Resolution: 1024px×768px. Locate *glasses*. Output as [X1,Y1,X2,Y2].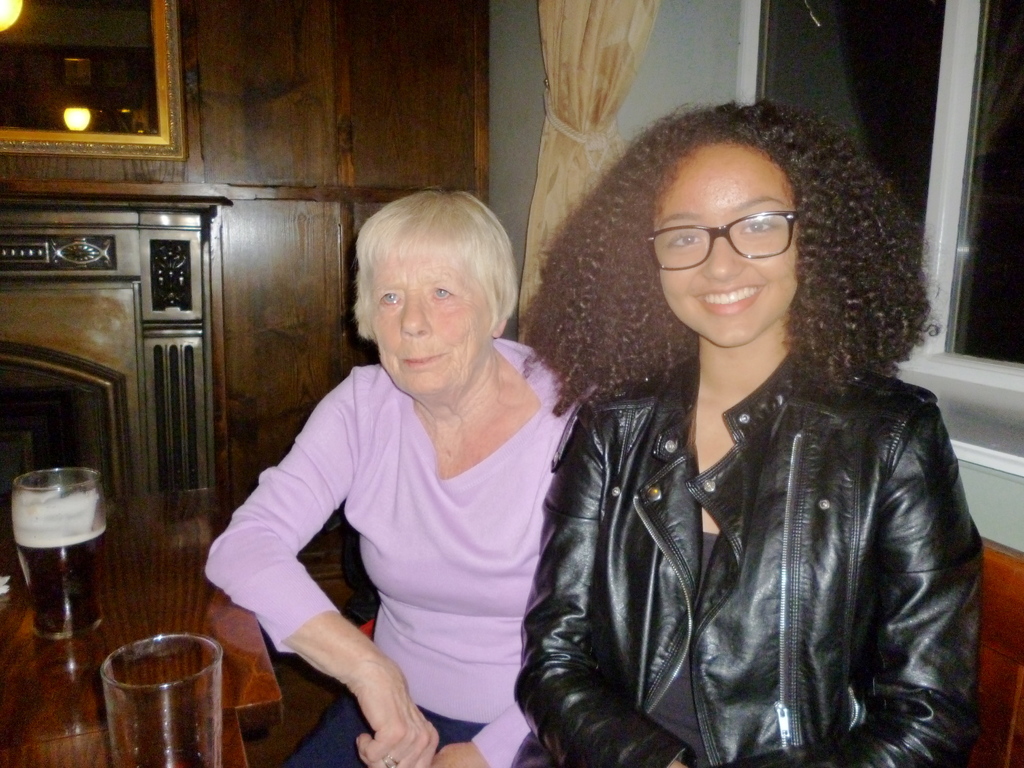
[653,202,813,265].
